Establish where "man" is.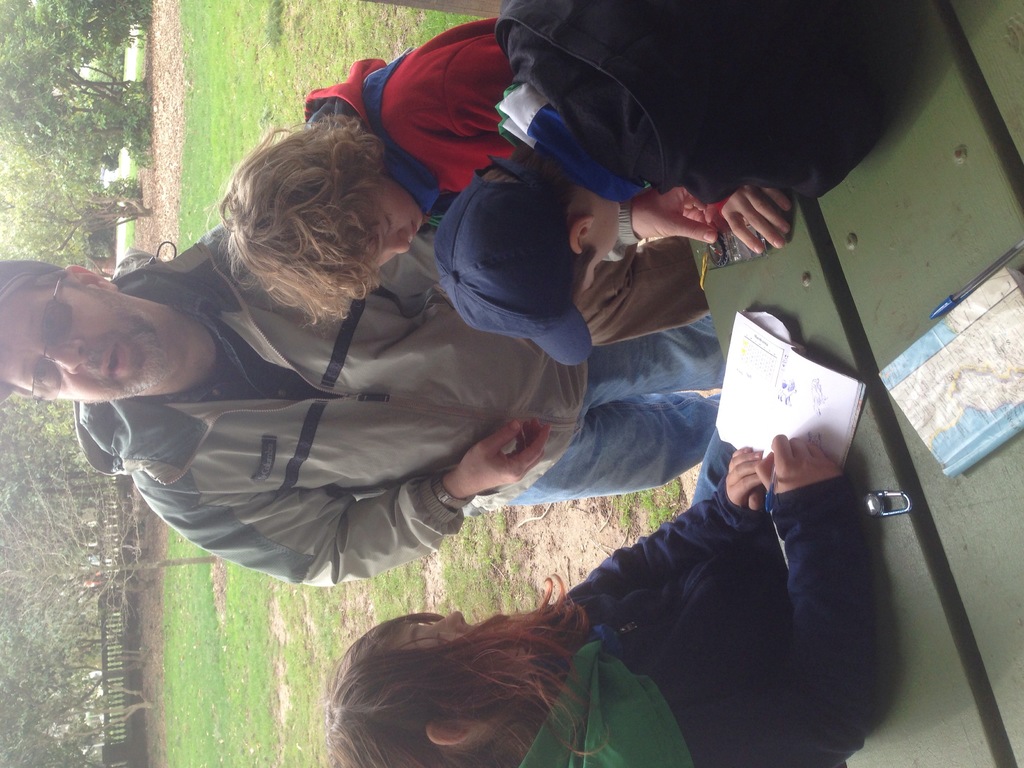
Established at <bbox>0, 180, 729, 587</bbox>.
